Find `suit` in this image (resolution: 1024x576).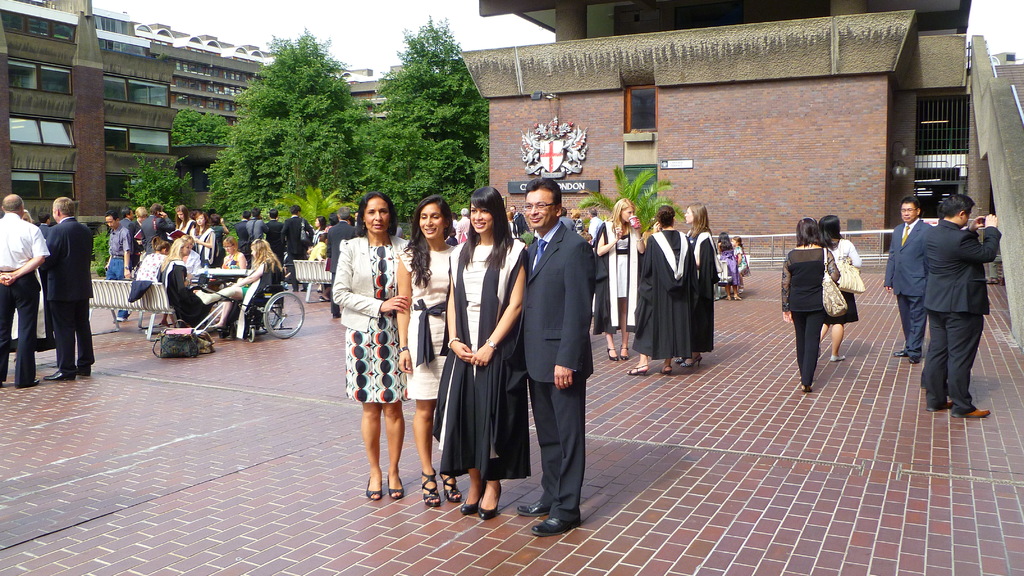
l=325, t=220, r=358, b=316.
